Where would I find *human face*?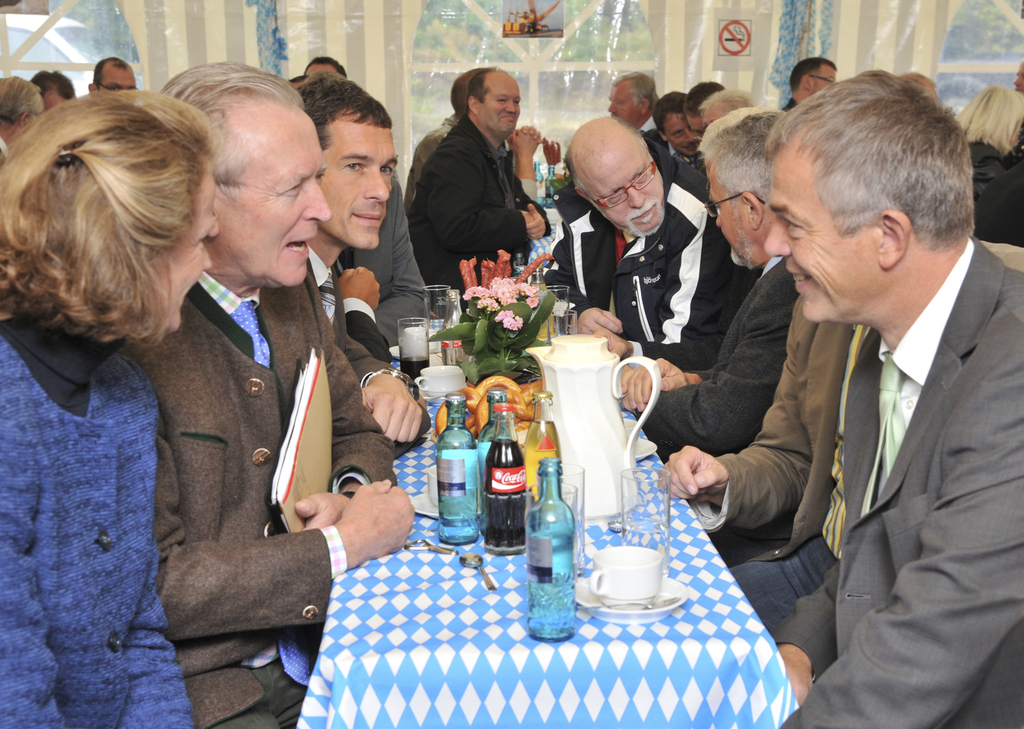
At (left=480, top=76, right=521, bottom=136).
